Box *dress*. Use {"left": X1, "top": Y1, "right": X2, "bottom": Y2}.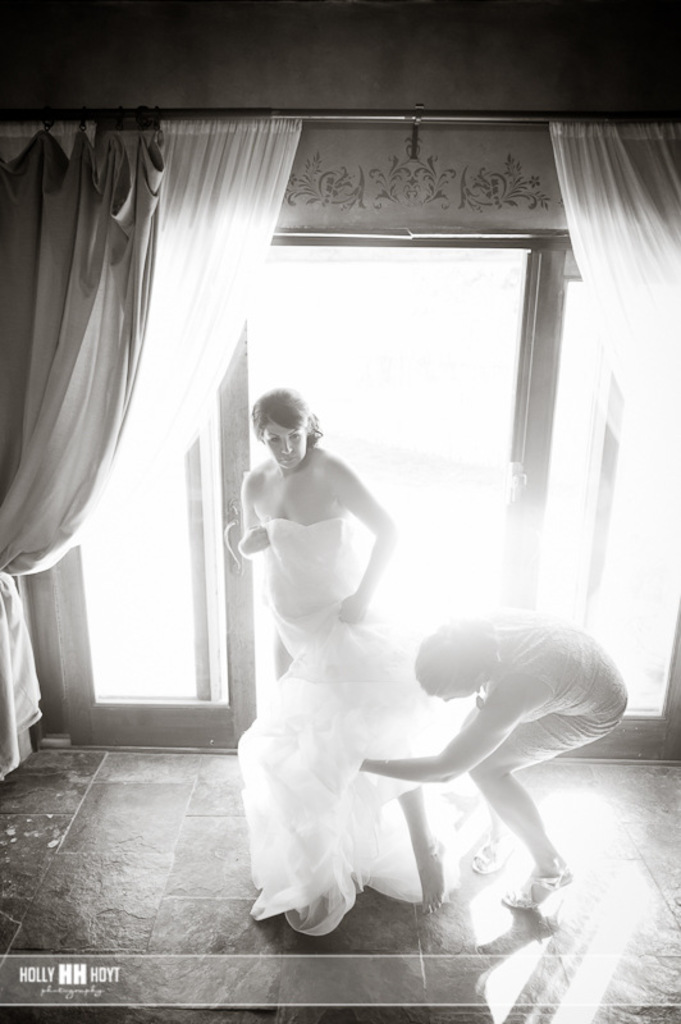
{"left": 212, "top": 393, "right": 430, "bottom": 932}.
